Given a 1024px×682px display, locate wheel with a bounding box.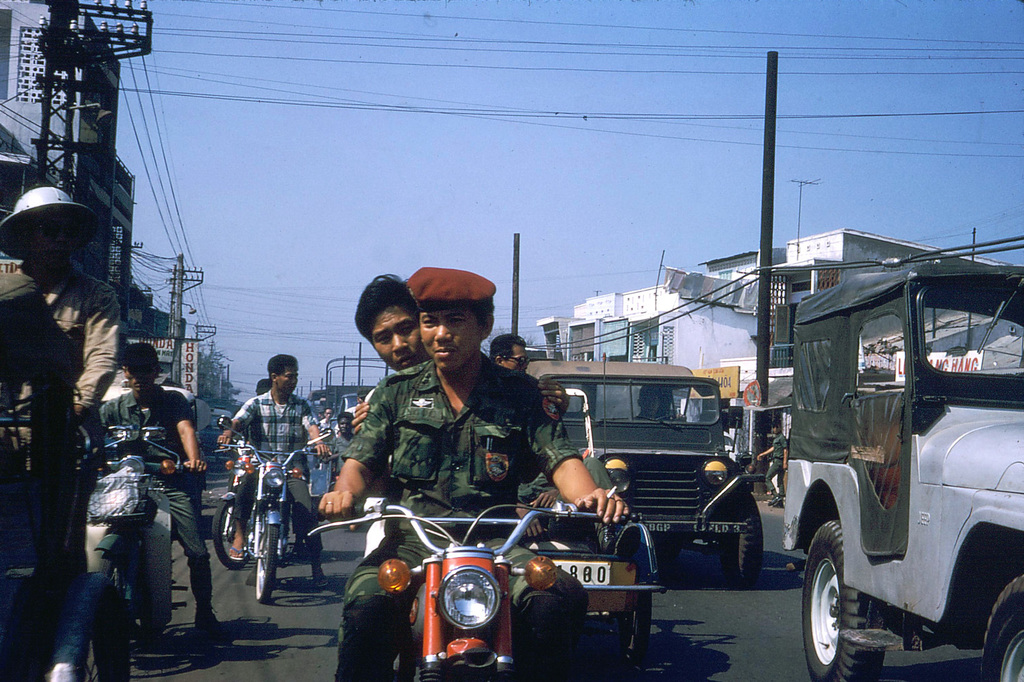
Located: <region>623, 544, 656, 674</region>.
